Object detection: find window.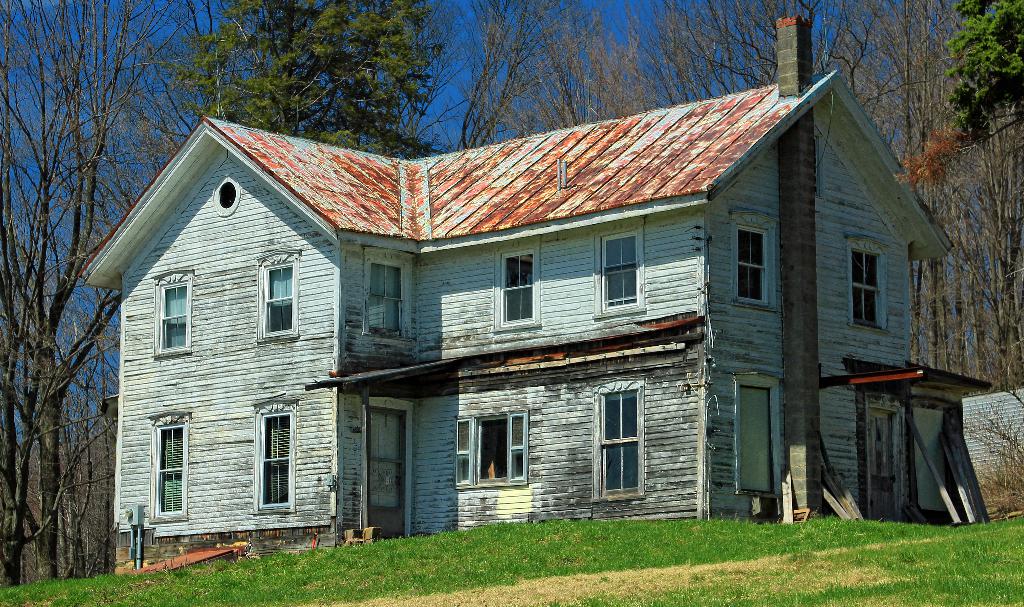
(591,383,641,503).
